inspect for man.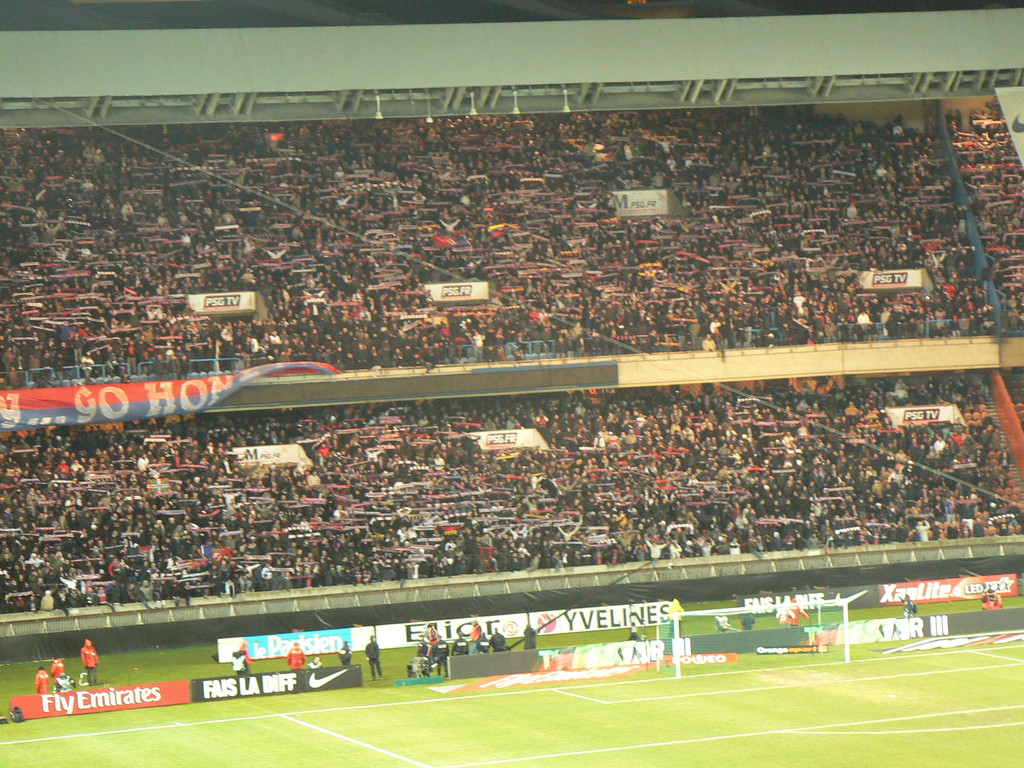
Inspection: l=742, t=614, r=758, b=632.
